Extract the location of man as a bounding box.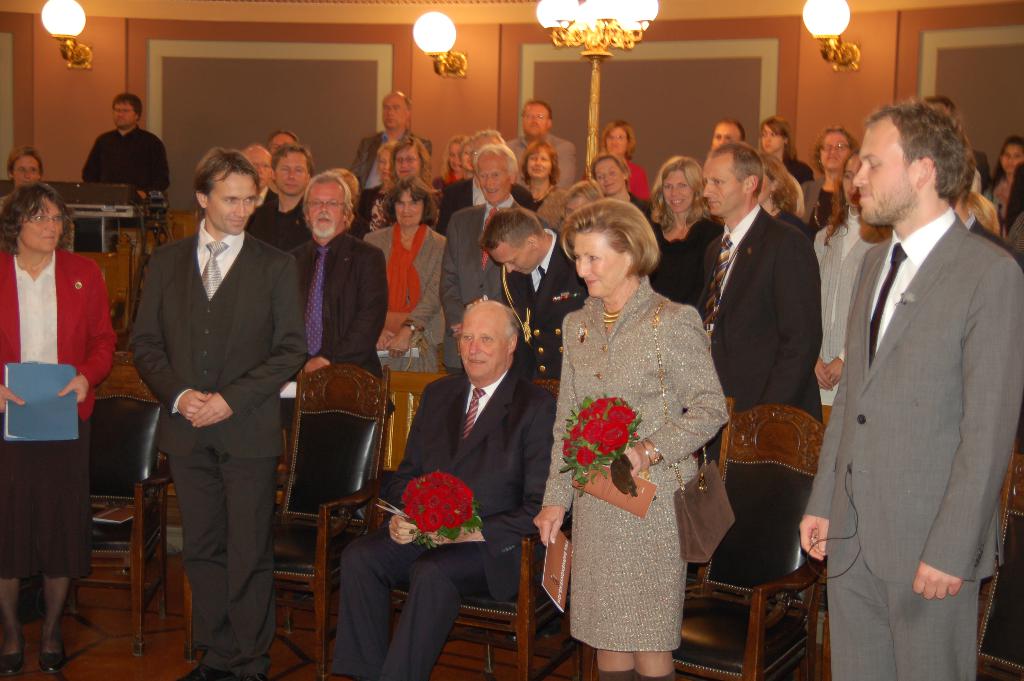
detection(320, 293, 557, 680).
